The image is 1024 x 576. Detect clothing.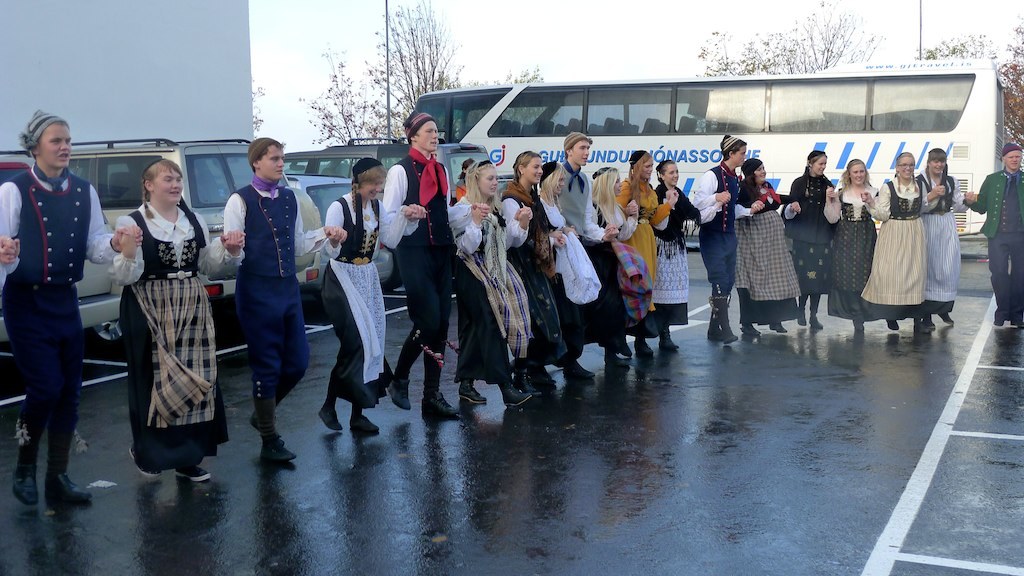
Detection: bbox(320, 194, 413, 406).
